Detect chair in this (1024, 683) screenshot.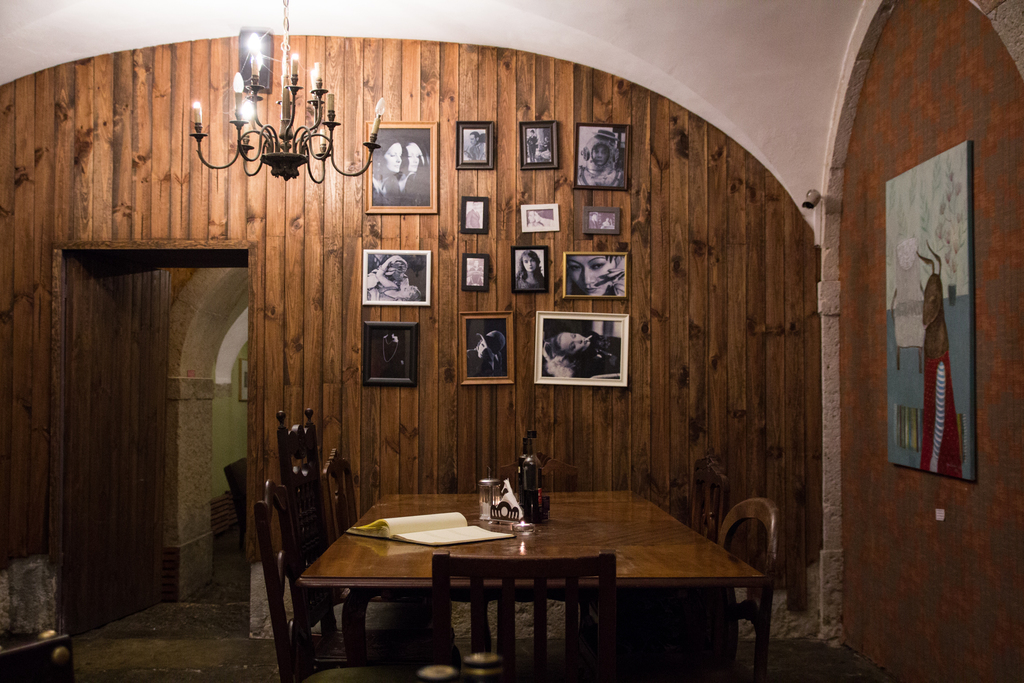
Detection: rect(426, 551, 626, 672).
